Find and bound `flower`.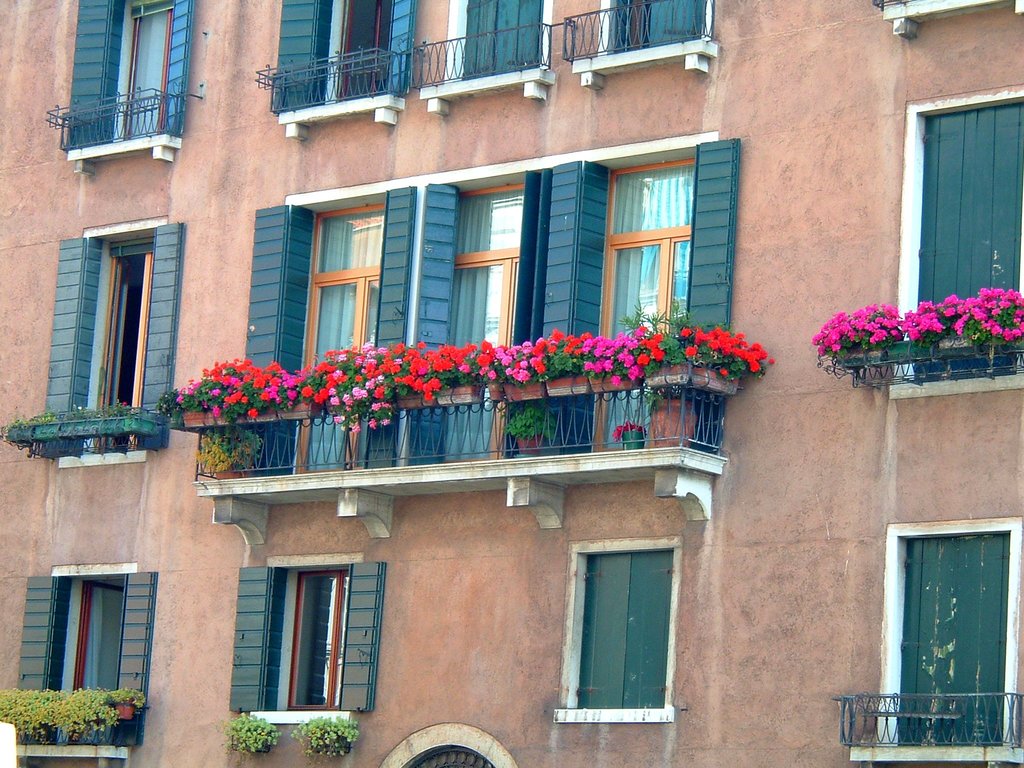
Bound: [left=618, top=347, right=644, bottom=369].
